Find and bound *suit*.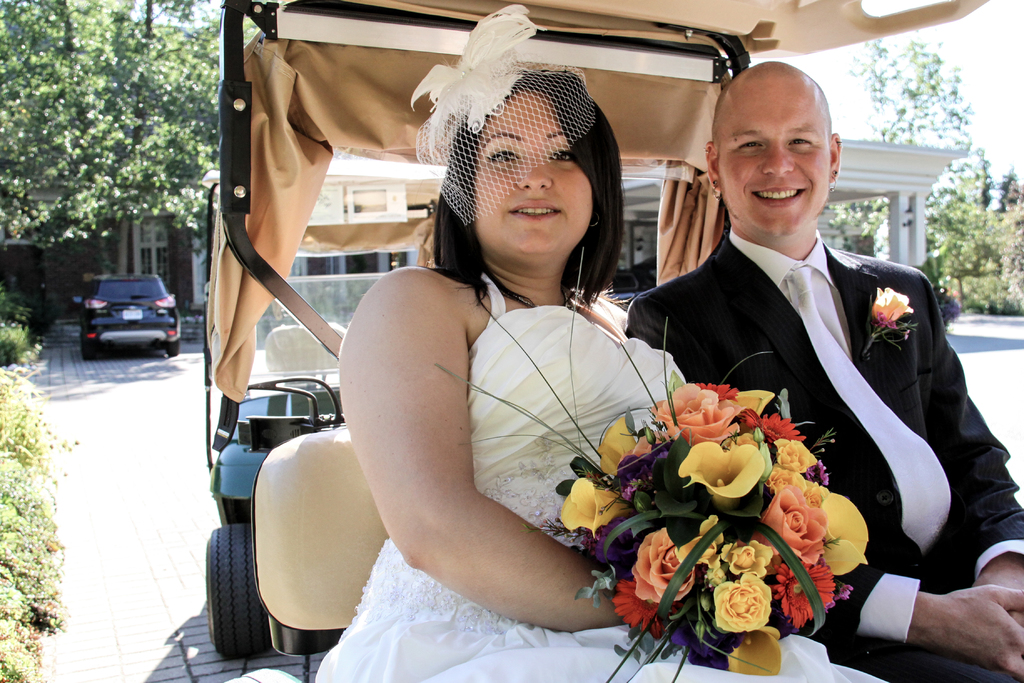
Bound: {"left": 609, "top": 87, "right": 953, "bottom": 652}.
